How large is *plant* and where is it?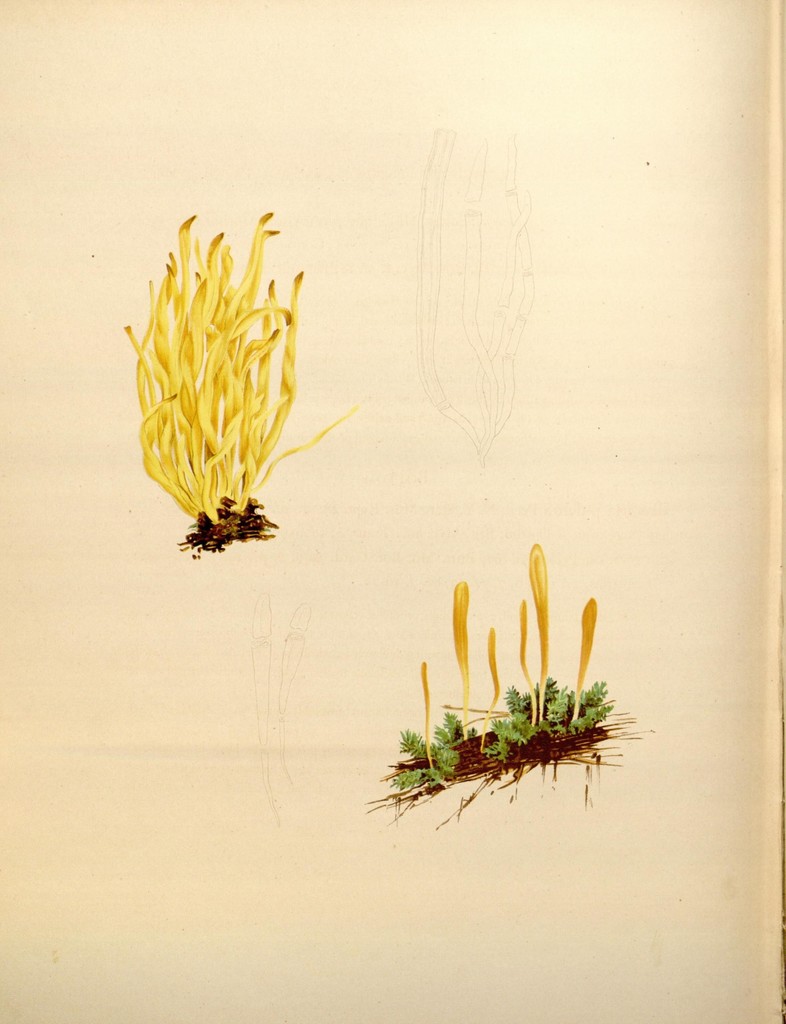
Bounding box: region(524, 668, 562, 706).
